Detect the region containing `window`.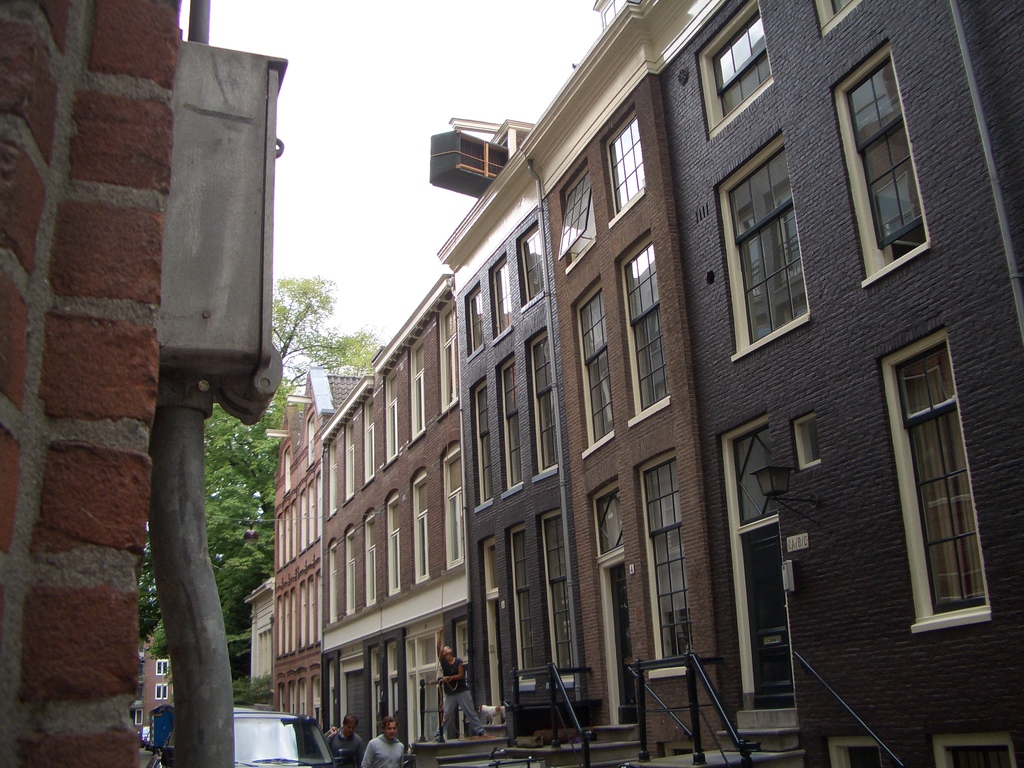
BBox(445, 442, 469, 574).
